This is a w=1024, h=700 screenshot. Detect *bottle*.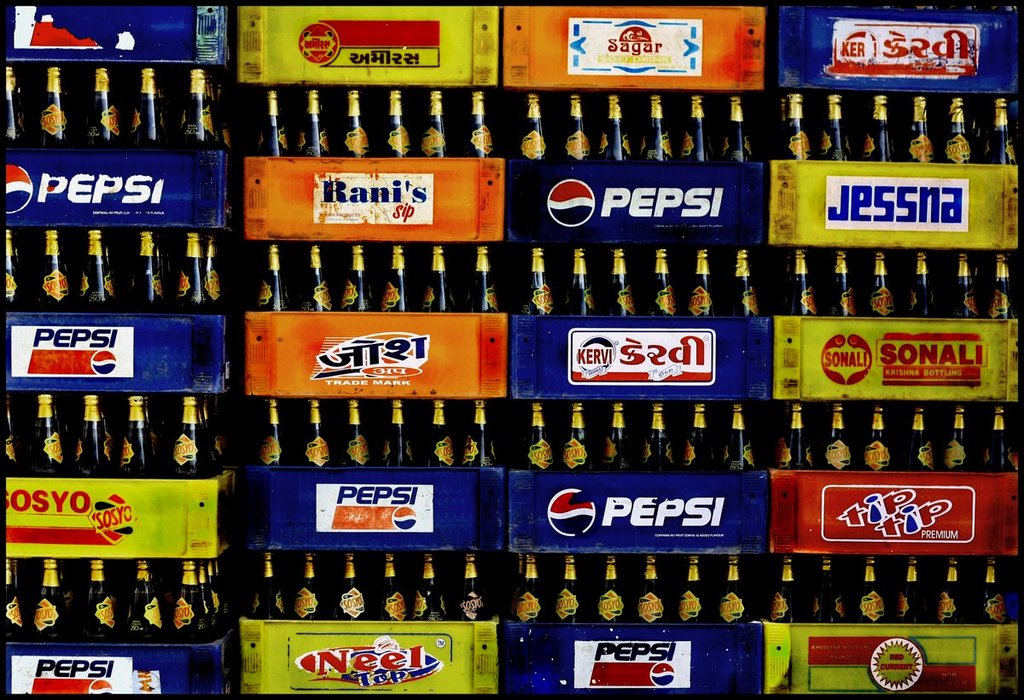
select_region(946, 404, 973, 475).
